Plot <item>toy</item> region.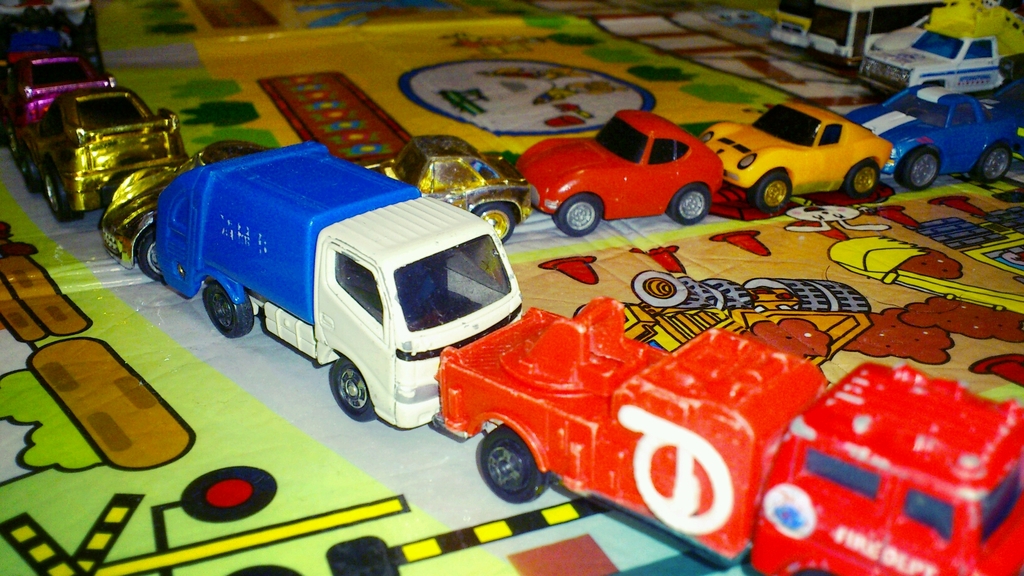
Plotted at left=844, top=86, right=1021, bottom=189.
